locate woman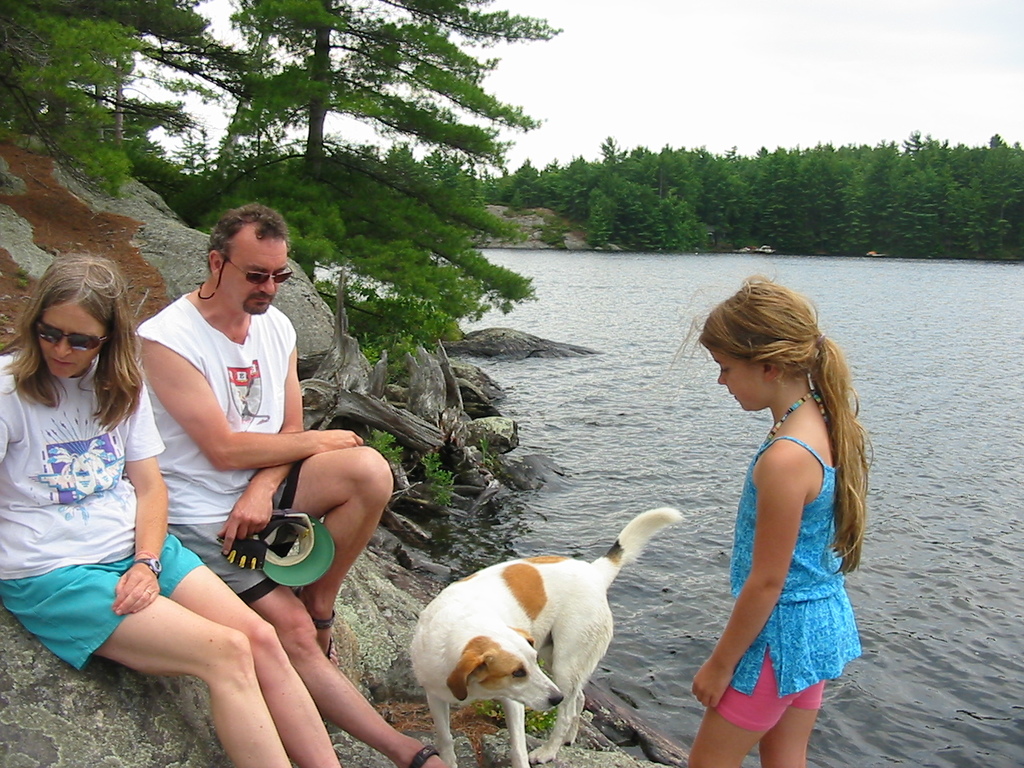
[0,229,346,767]
